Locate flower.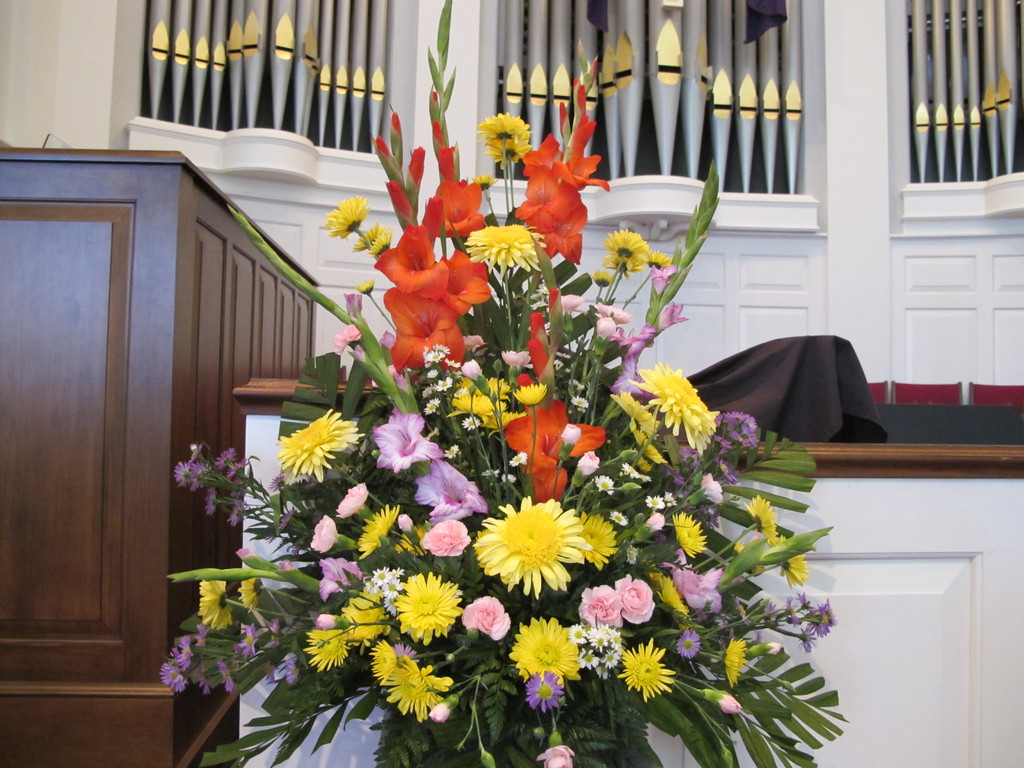
Bounding box: bbox=(350, 222, 380, 250).
